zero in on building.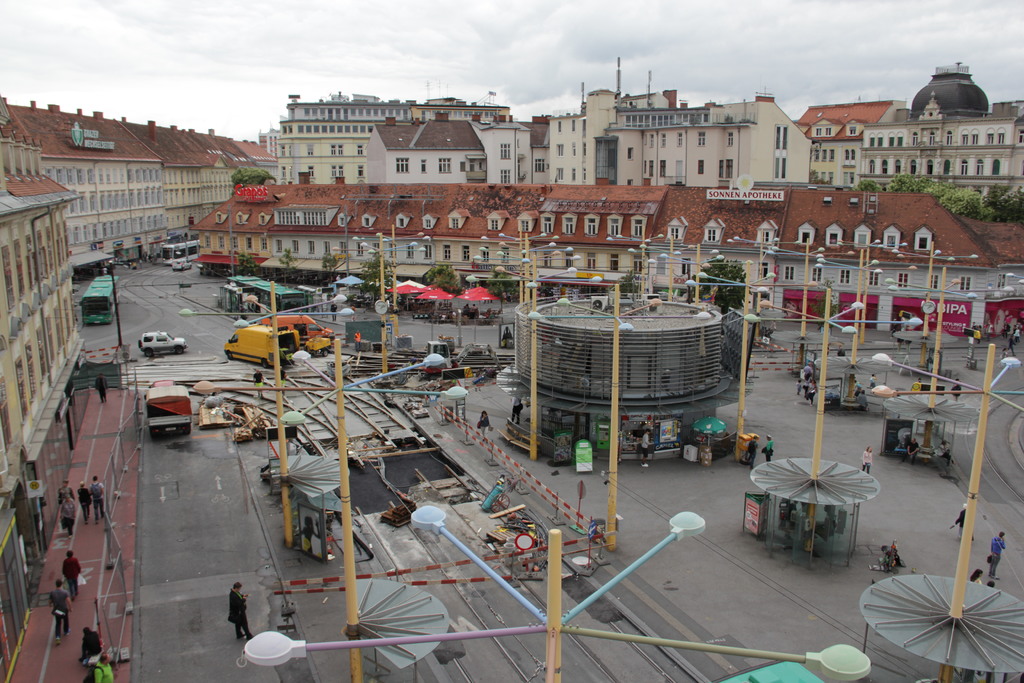
Zeroed in: {"left": 363, "top": 124, "right": 514, "bottom": 185}.
